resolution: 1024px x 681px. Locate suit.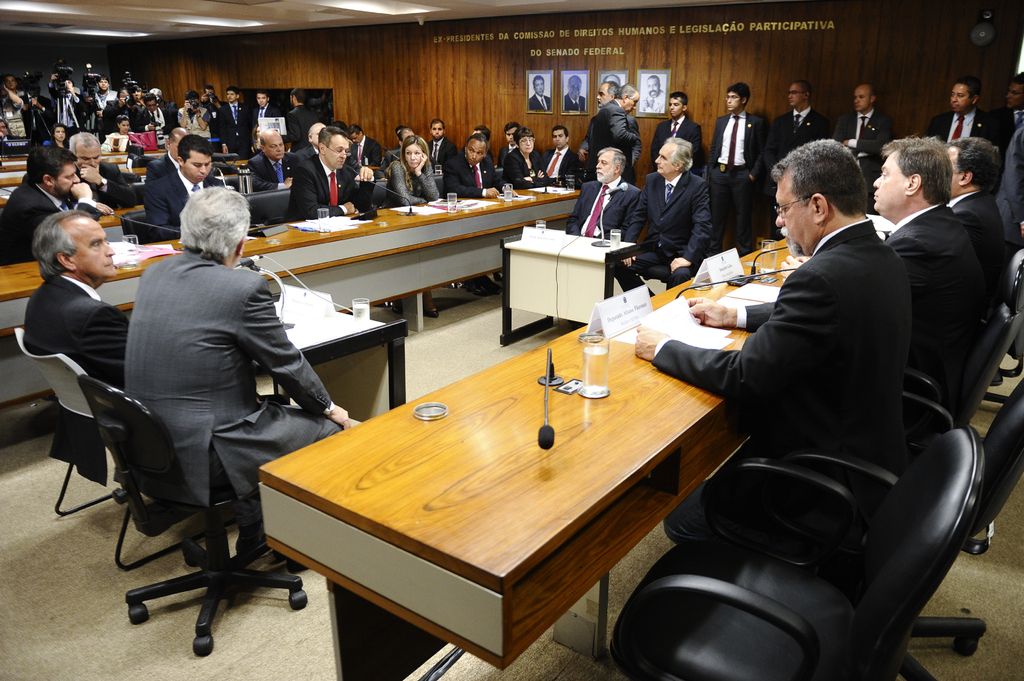
(left=217, top=104, right=252, bottom=154).
